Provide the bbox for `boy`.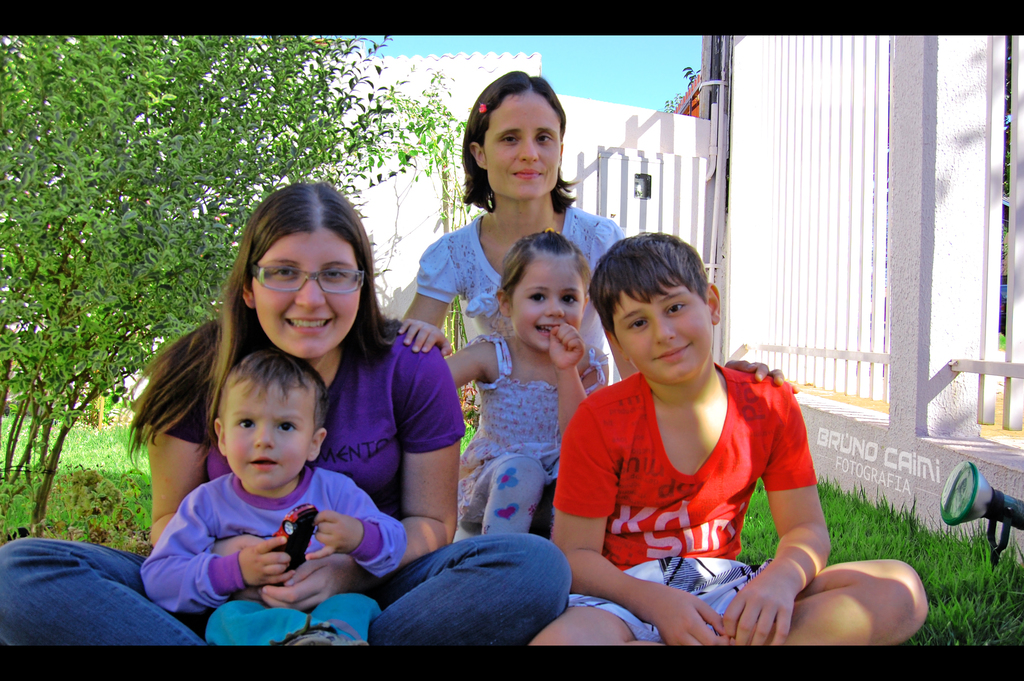
(140, 350, 408, 645).
